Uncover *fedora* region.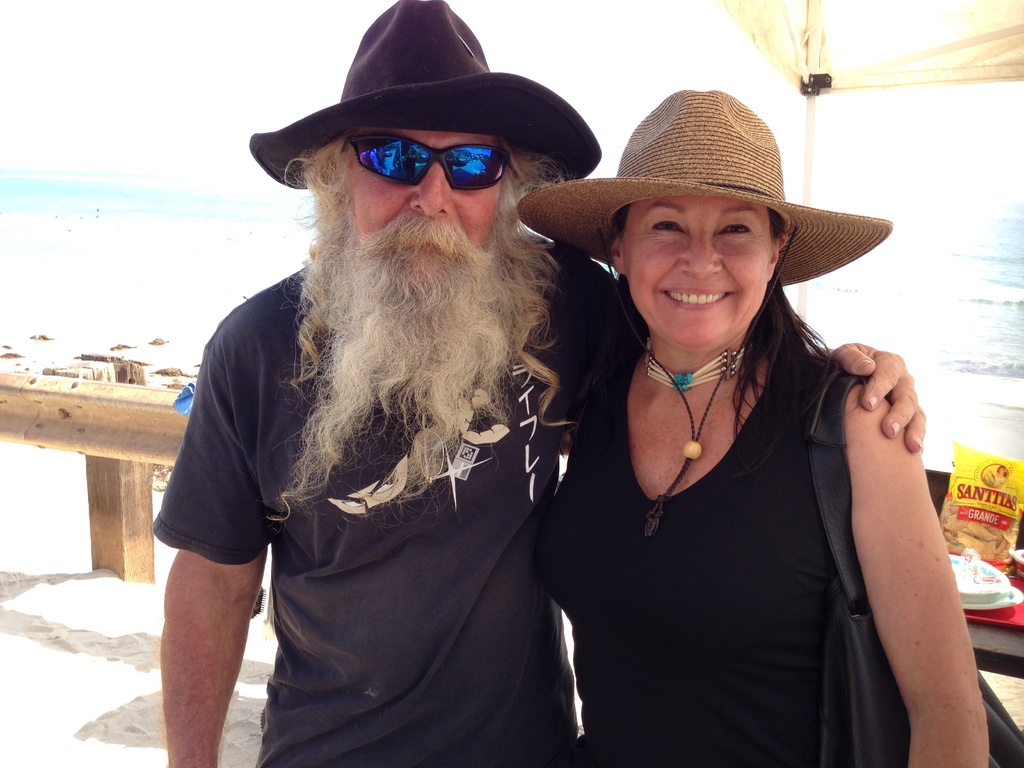
Uncovered: [x1=515, y1=77, x2=895, y2=525].
